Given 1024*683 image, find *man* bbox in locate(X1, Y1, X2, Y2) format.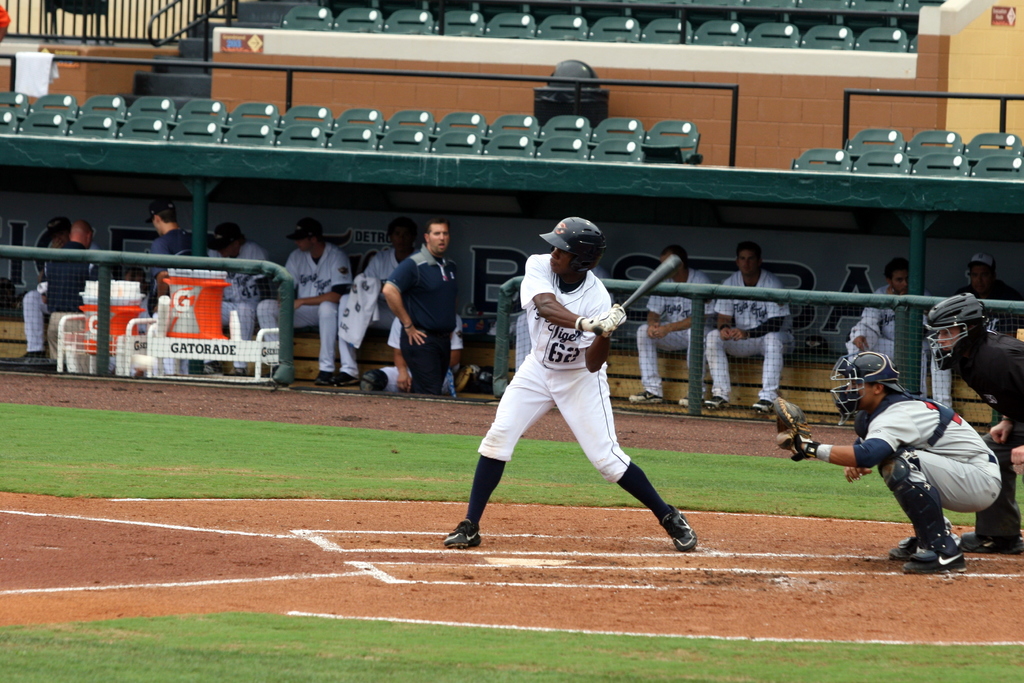
locate(701, 239, 794, 418).
